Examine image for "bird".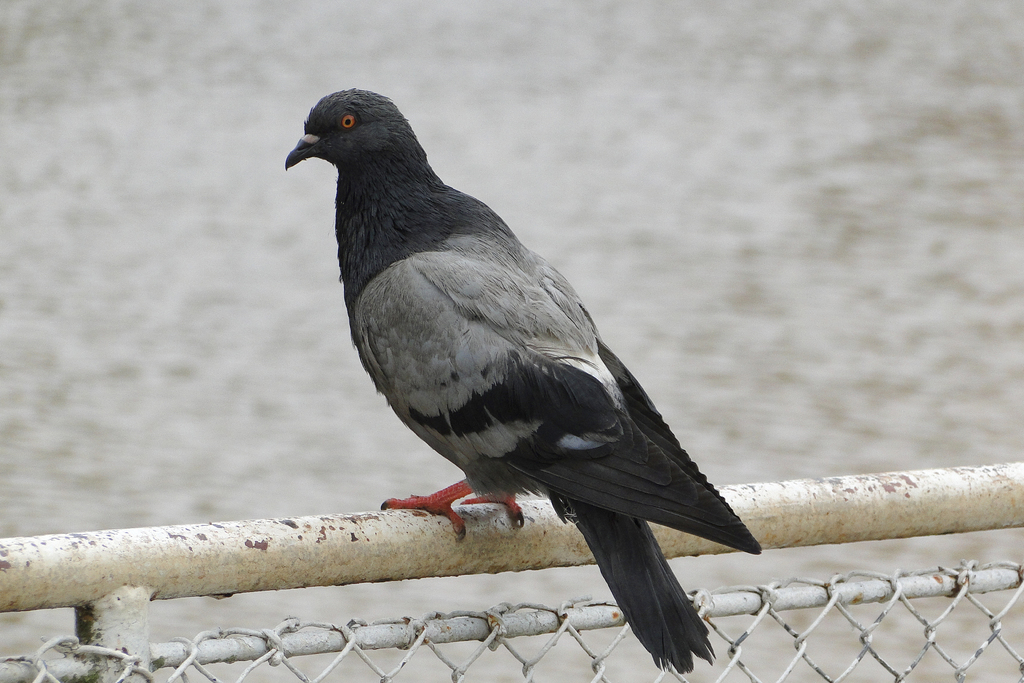
Examination result: <region>287, 81, 799, 646</region>.
